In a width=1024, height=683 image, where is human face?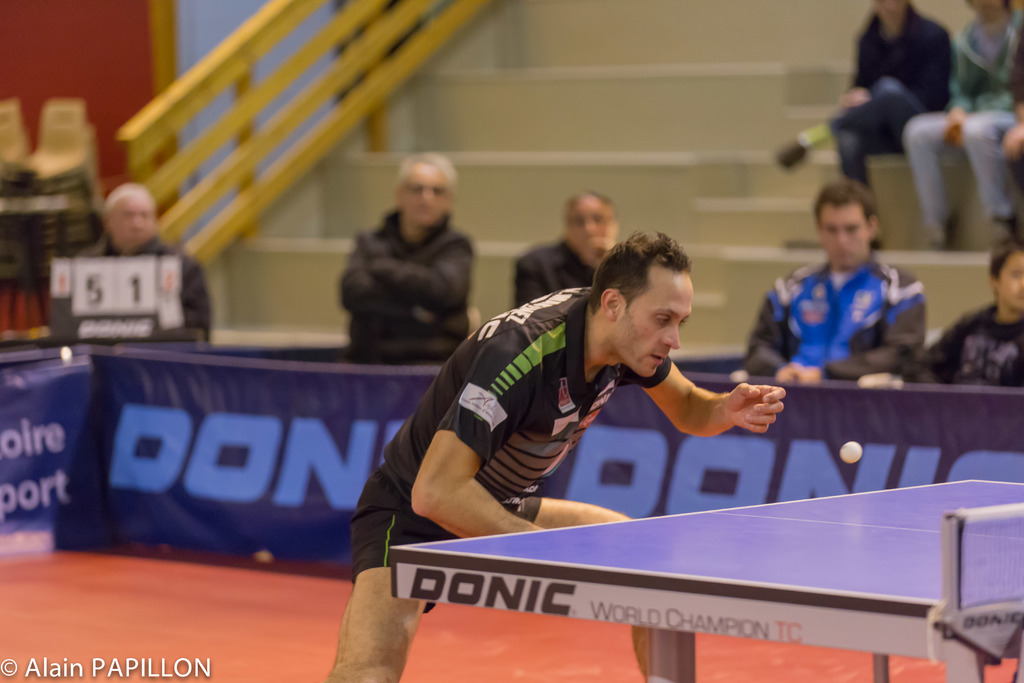
crop(814, 195, 872, 270).
